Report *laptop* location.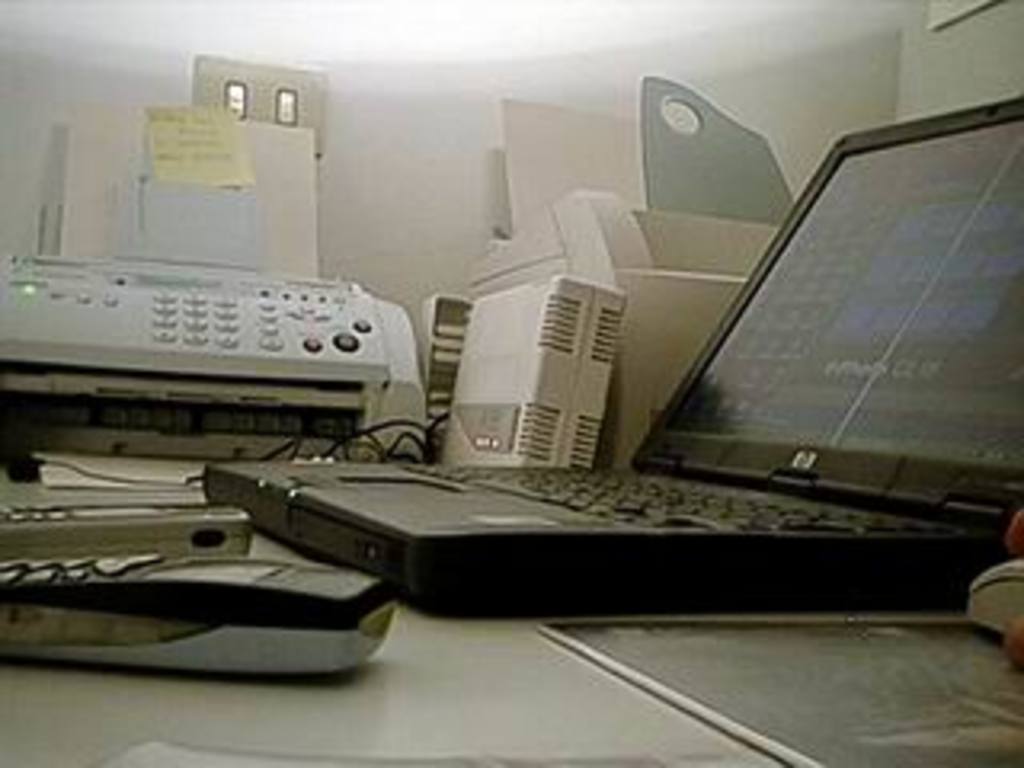
Report: select_region(205, 93, 1021, 608).
